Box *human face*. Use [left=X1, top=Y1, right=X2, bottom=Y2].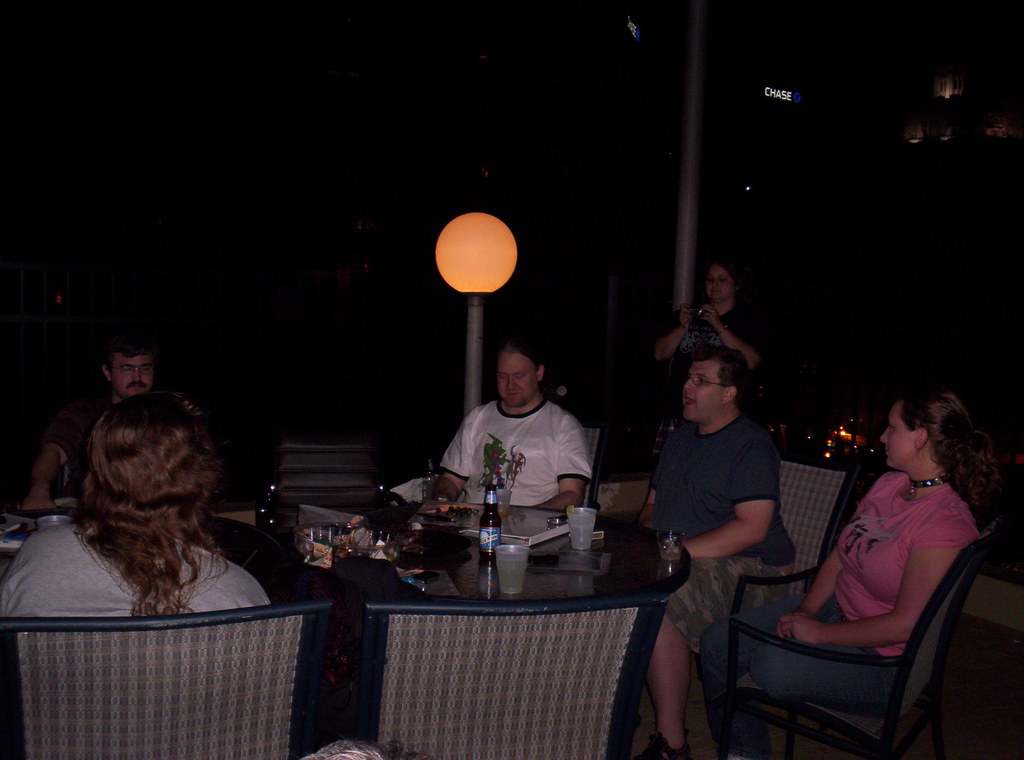
[left=880, top=400, right=920, bottom=470].
